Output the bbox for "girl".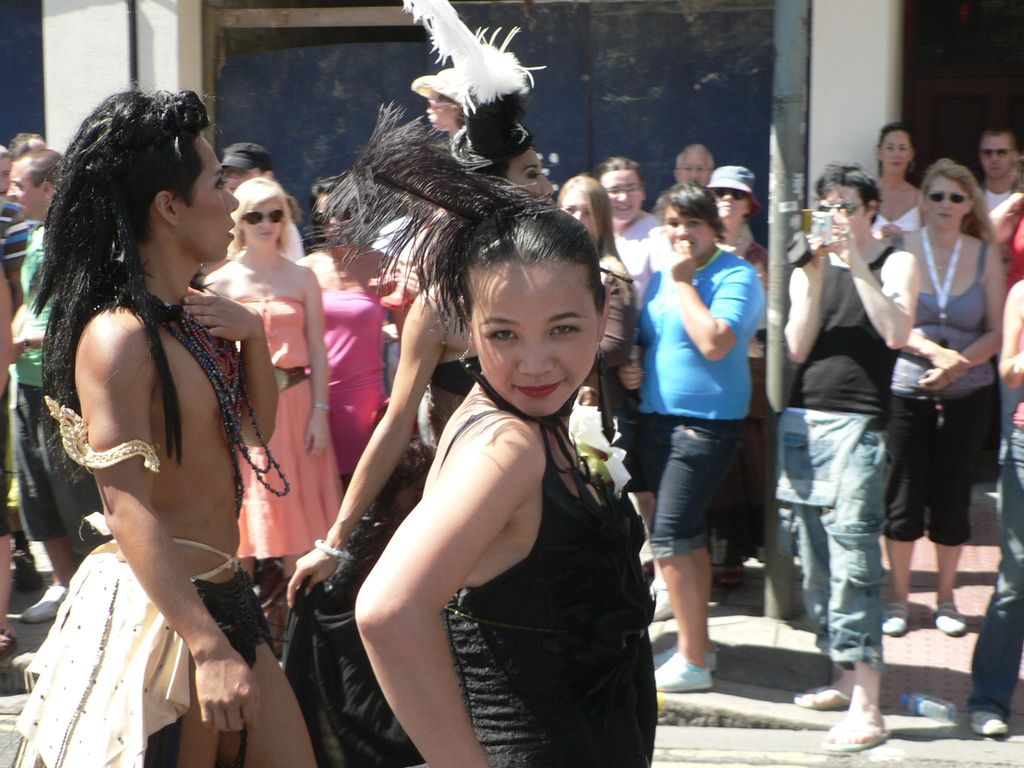
[356, 198, 664, 767].
